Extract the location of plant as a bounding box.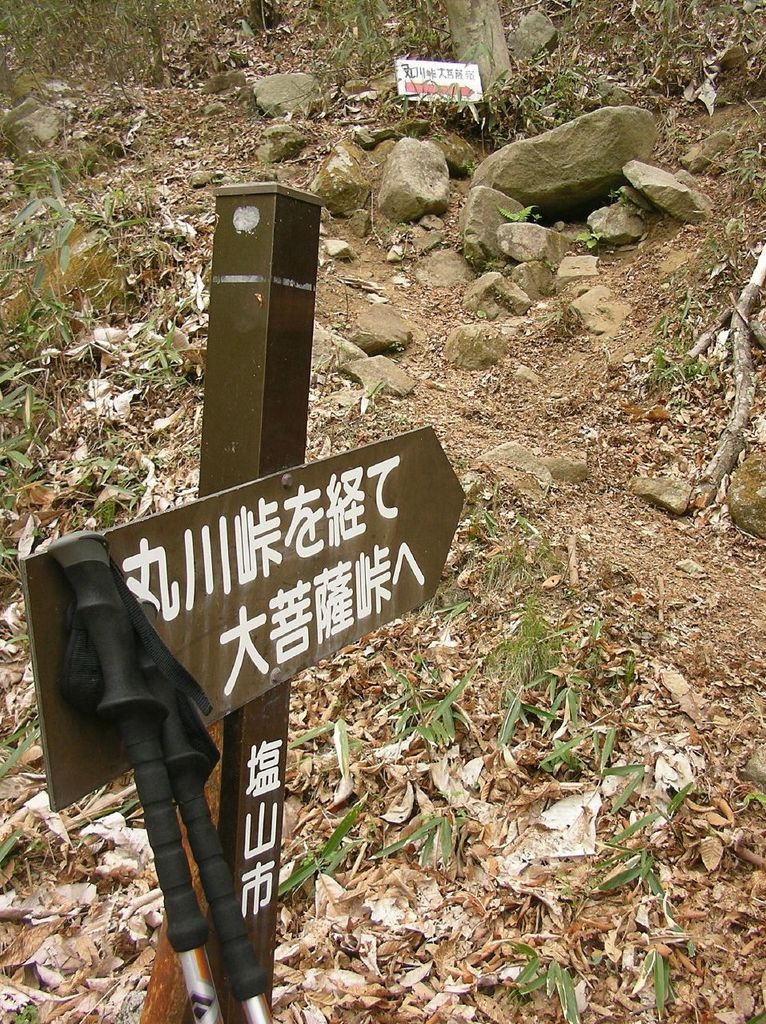
[x1=486, y1=582, x2=572, y2=684].
